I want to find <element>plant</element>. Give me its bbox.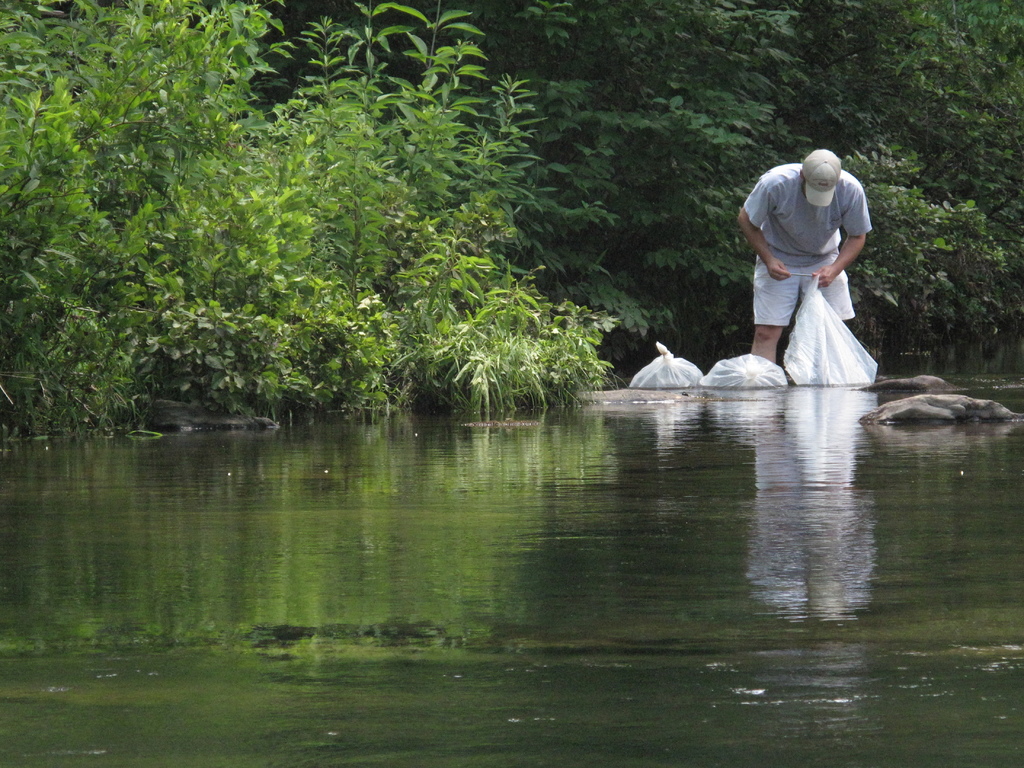
(x1=850, y1=135, x2=1023, y2=353).
